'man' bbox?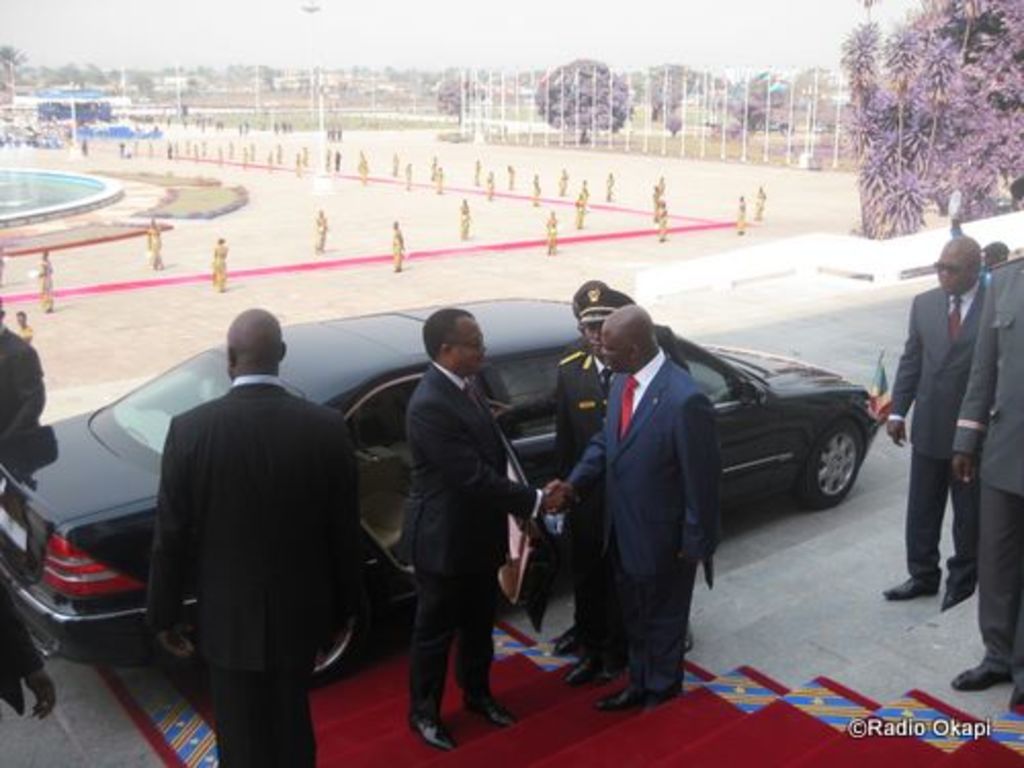
box(399, 305, 578, 754)
